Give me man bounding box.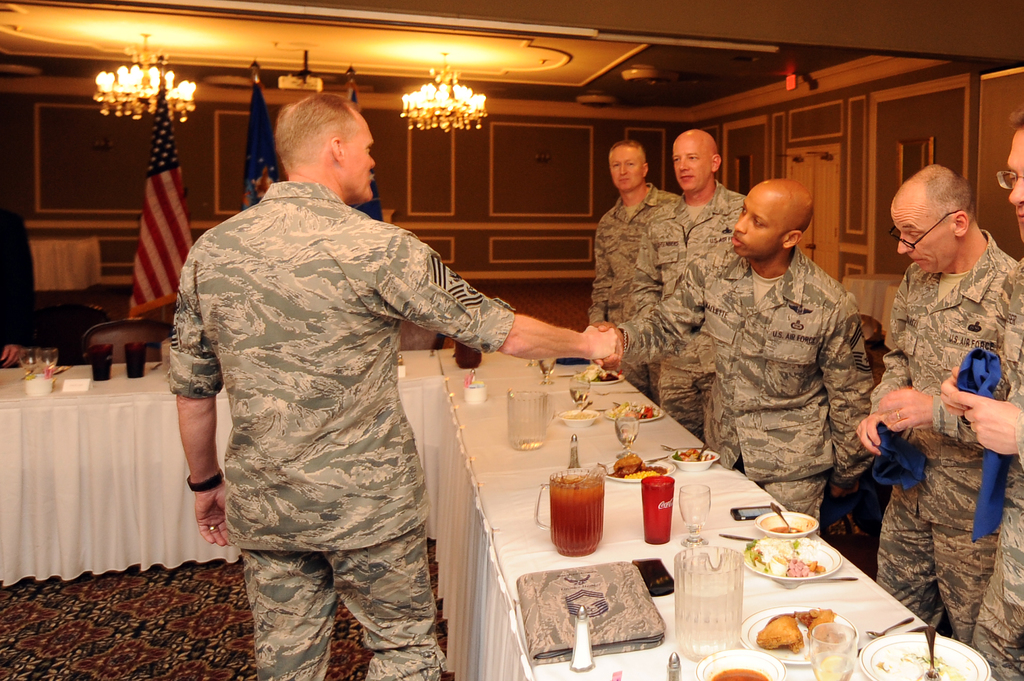
635/127/748/438.
